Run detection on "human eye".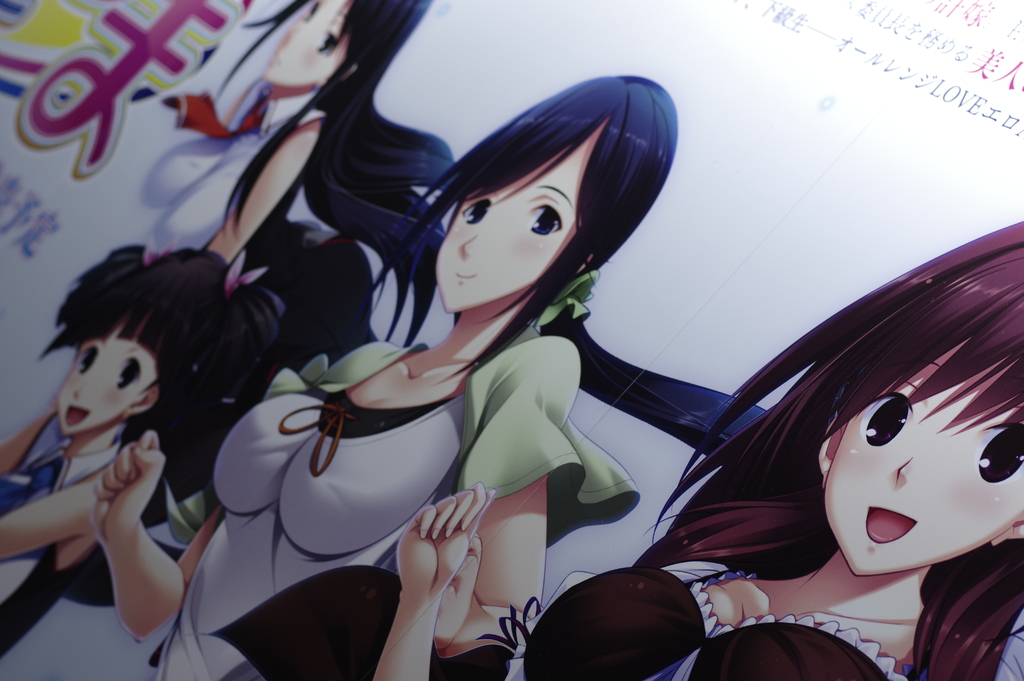
Result: 979/420/1023/483.
